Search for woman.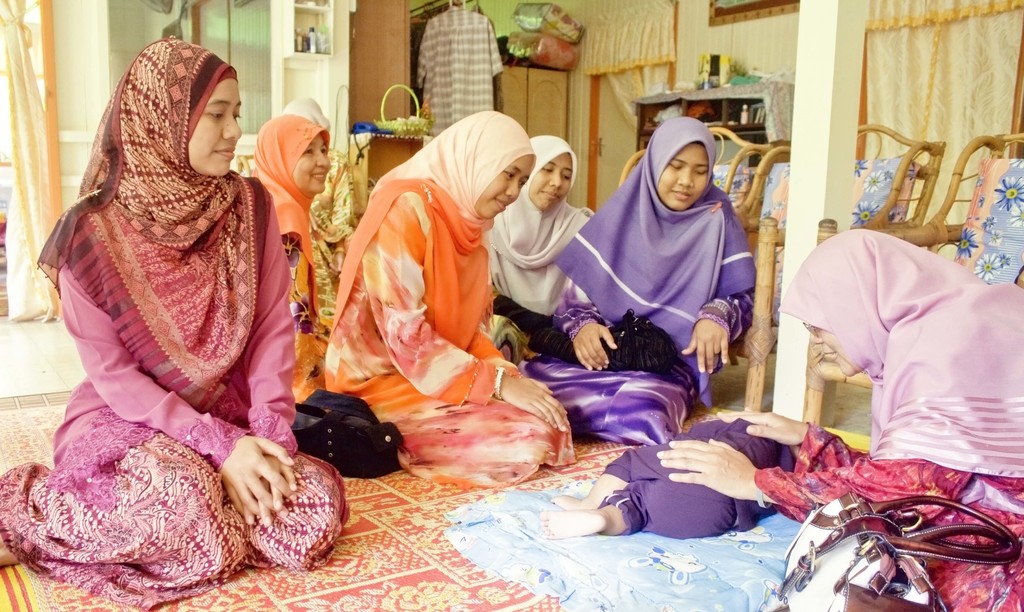
Found at box(517, 117, 758, 446).
